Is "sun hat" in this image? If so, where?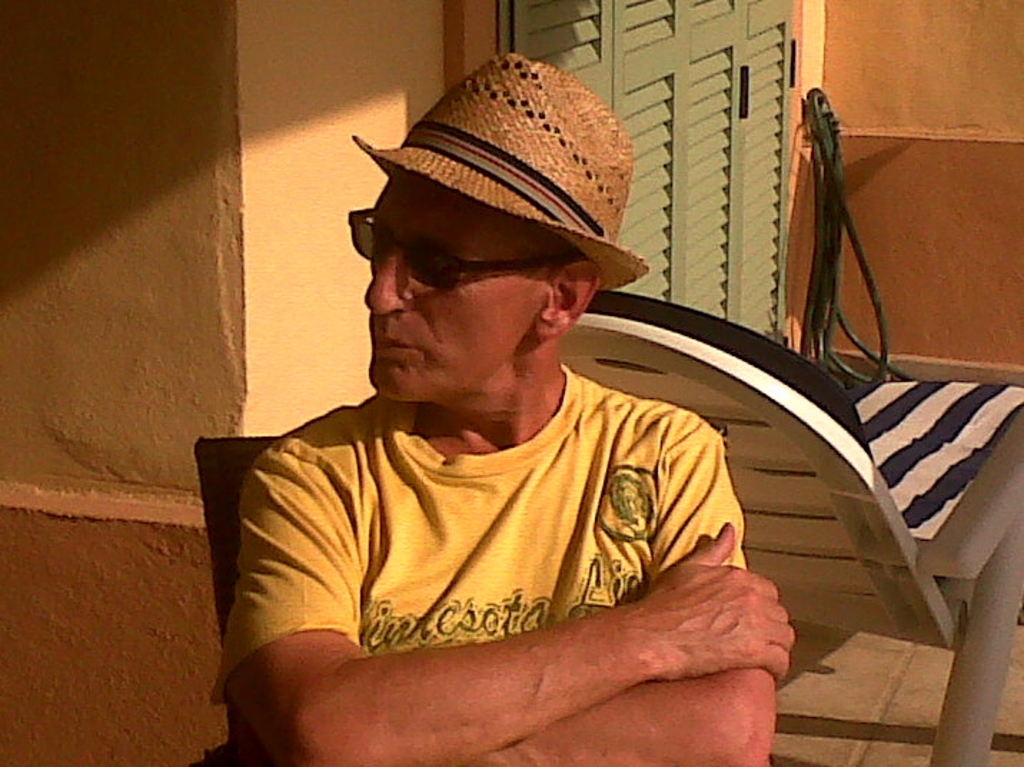
Yes, at [348,44,655,316].
